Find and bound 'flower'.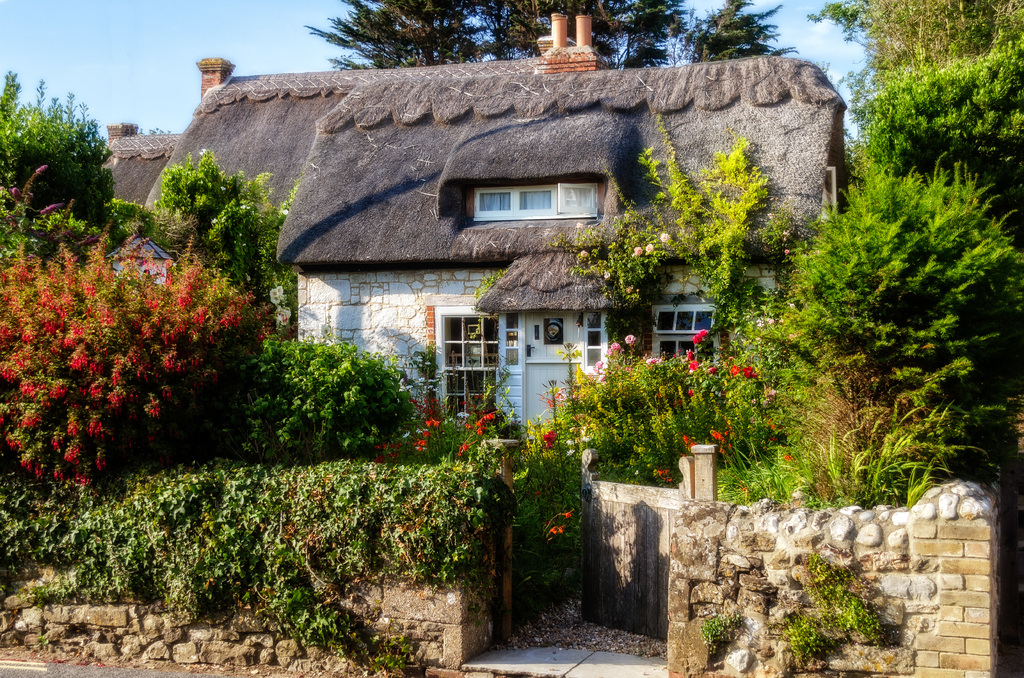
Bound: <region>641, 243, 657, 252</region>.
